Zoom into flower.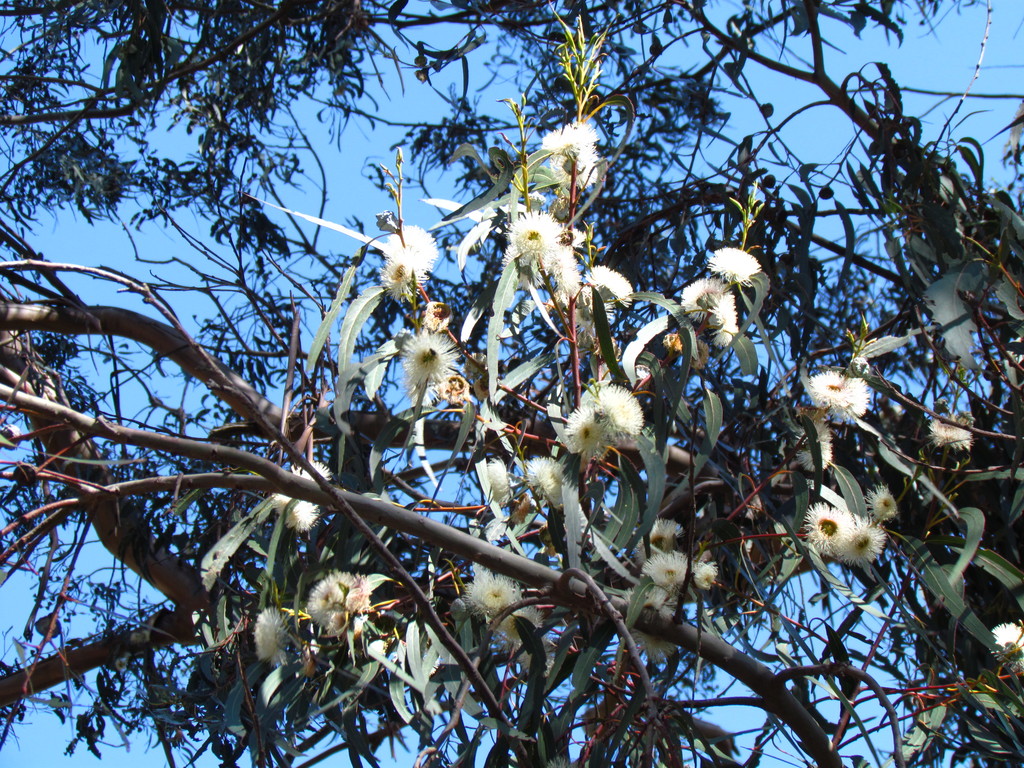
Zoom target: locate(374, 224, 439, 280).
